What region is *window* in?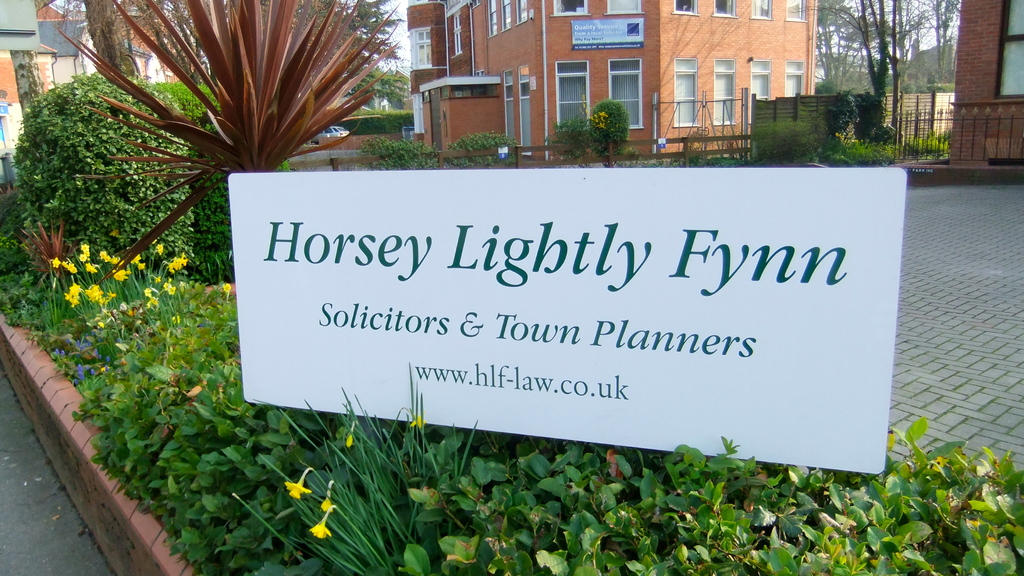
box(519, 66, 532, 156).
